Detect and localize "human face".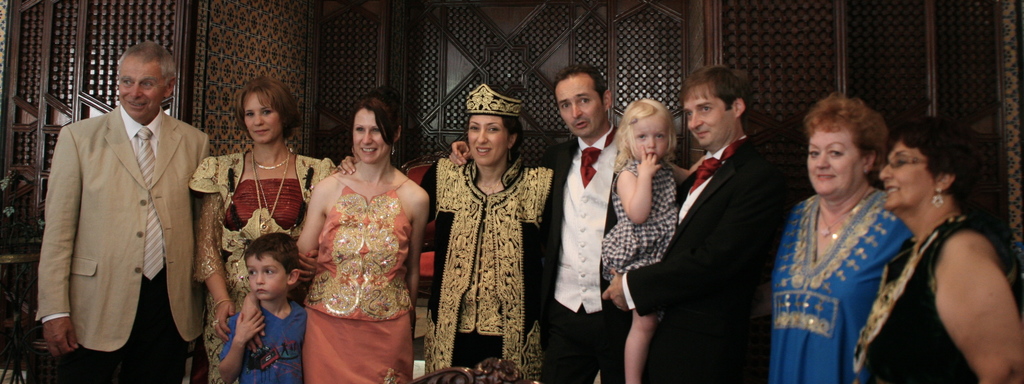
Localized at [left=554, top=78, right=602, bottom=138].
